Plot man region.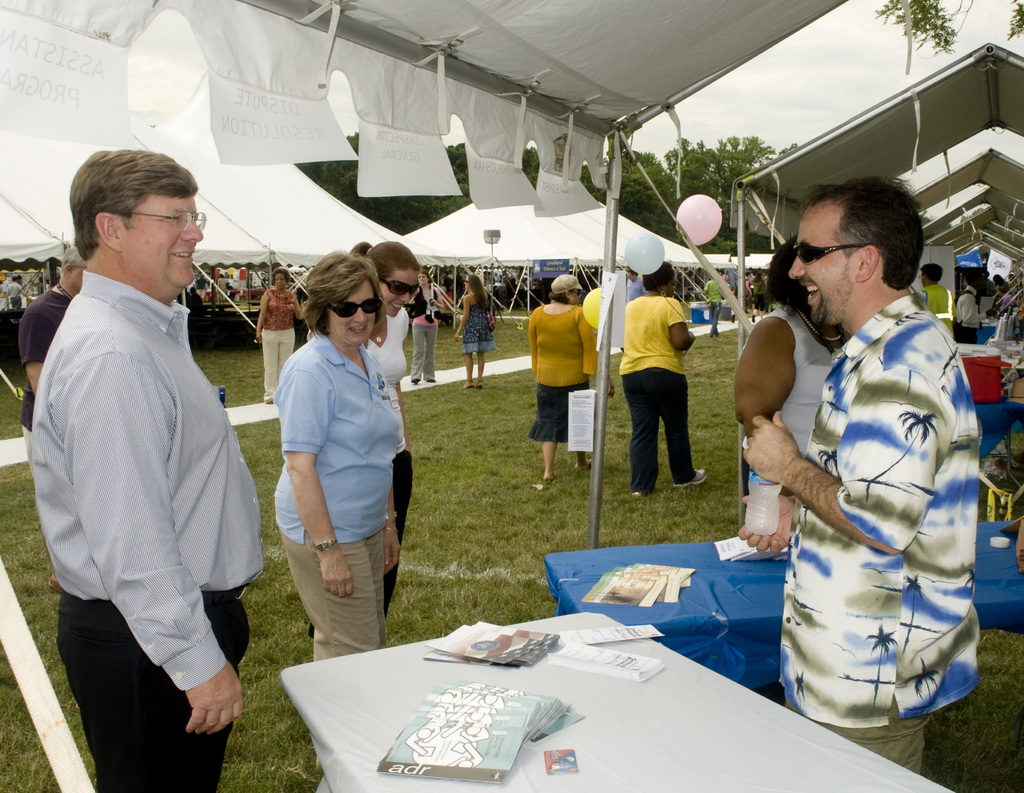
Plotted at pyautogui.locateOnScreen(957, 268, 998, 344).
